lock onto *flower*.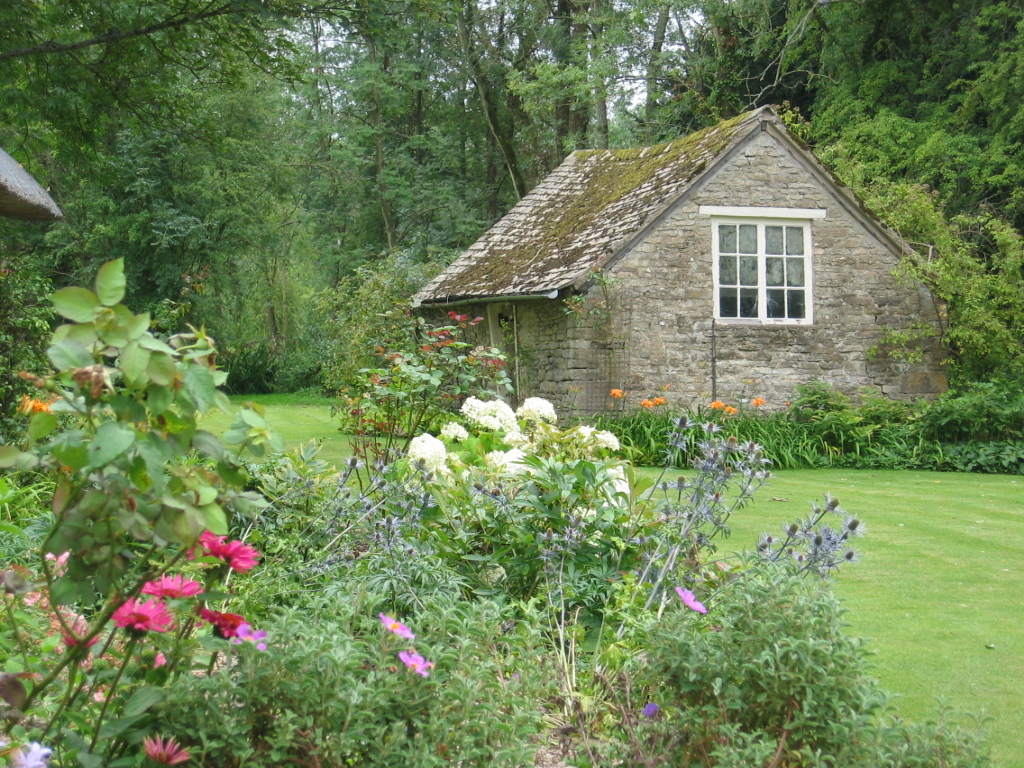
Locked: crop(114, 596, 174, 634).
